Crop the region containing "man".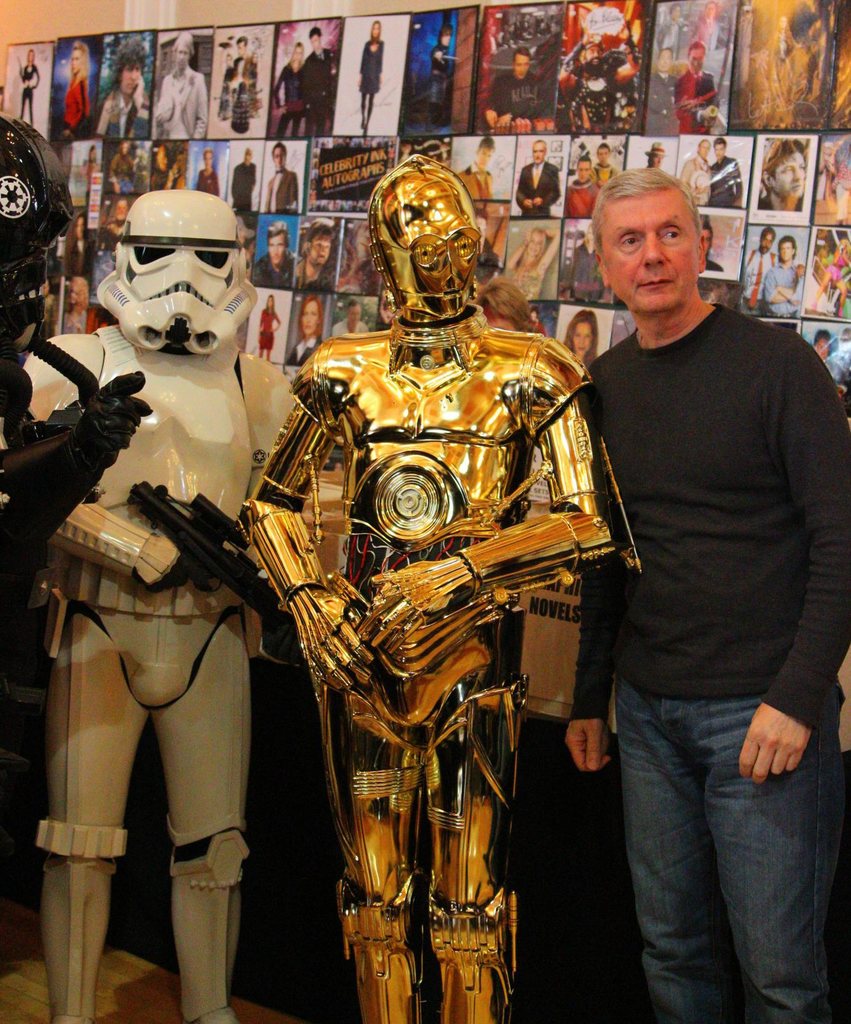
Crop region: bbox=[688, 3, 732, 57].
